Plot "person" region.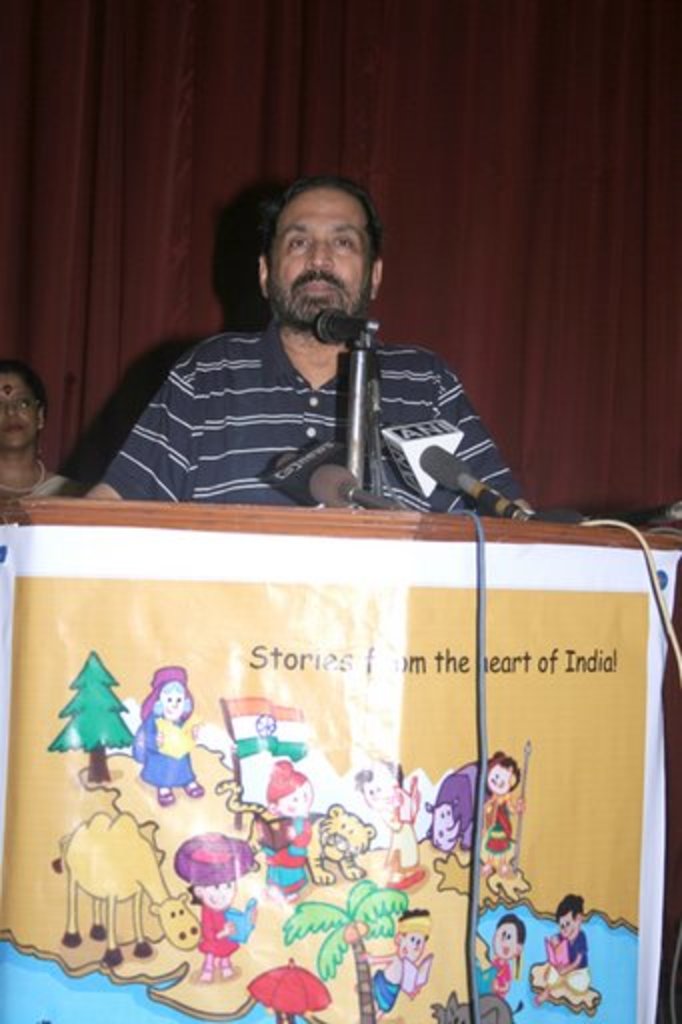
Plotted at bbox(180, 834, 262, 976).
